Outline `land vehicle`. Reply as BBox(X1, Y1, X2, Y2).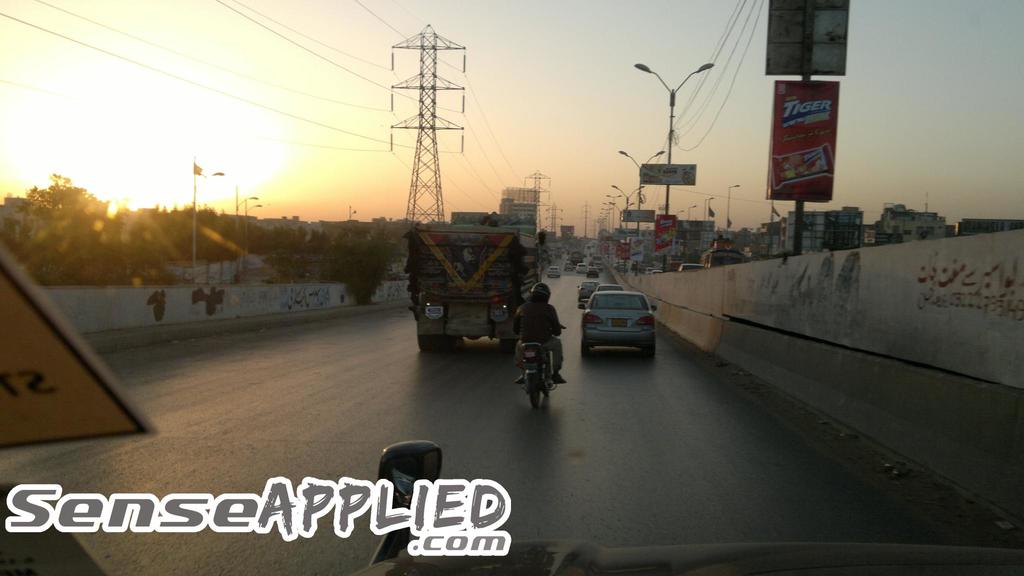
BBox(573, 250, 582, 262).
